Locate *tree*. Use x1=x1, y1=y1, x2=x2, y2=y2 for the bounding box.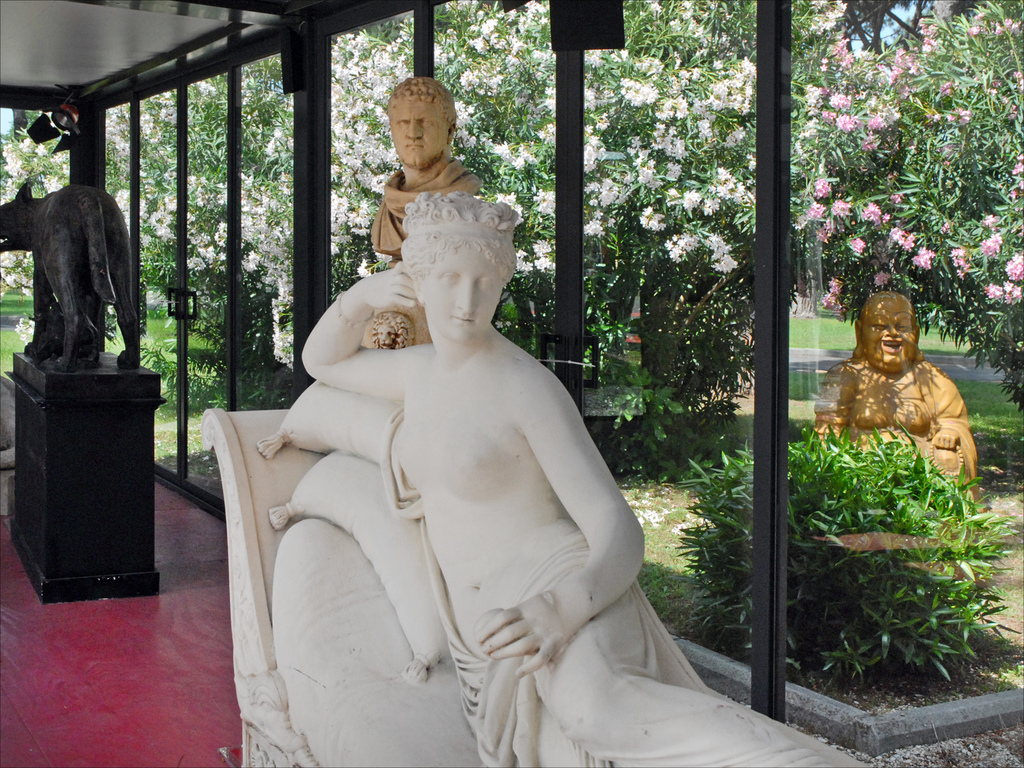
x1=830, y1=0, x2=947, y2=56.
